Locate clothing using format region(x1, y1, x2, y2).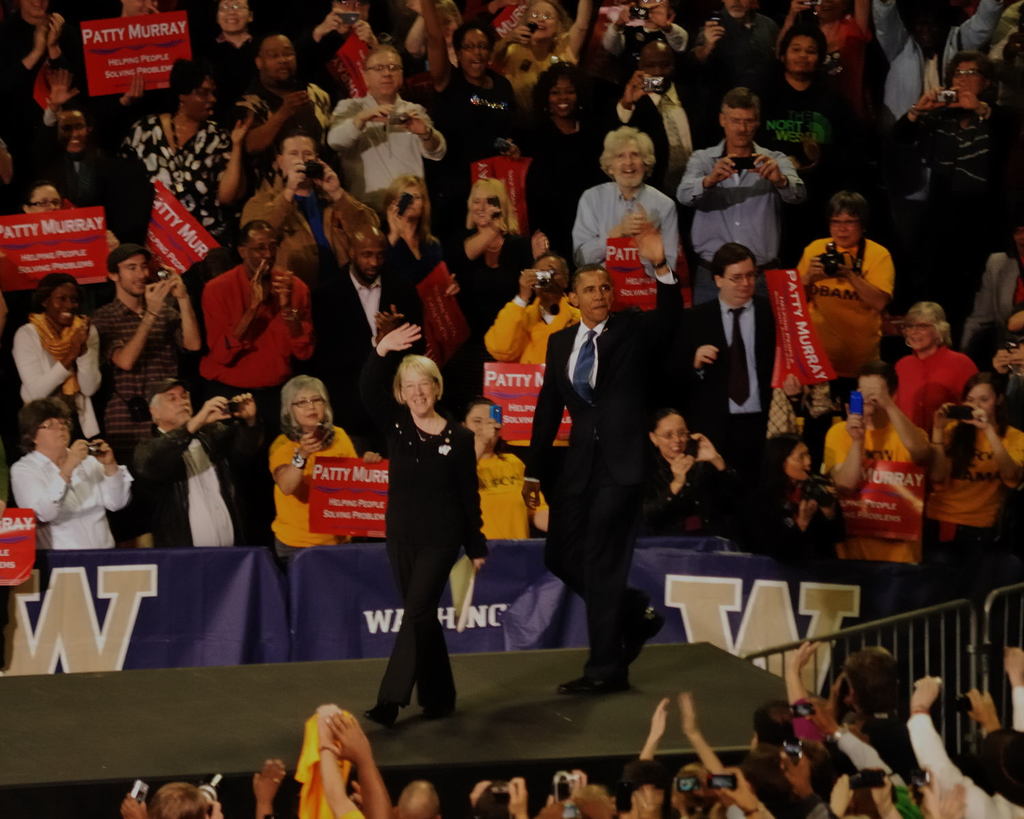
region(649, 458, 711, 522).
